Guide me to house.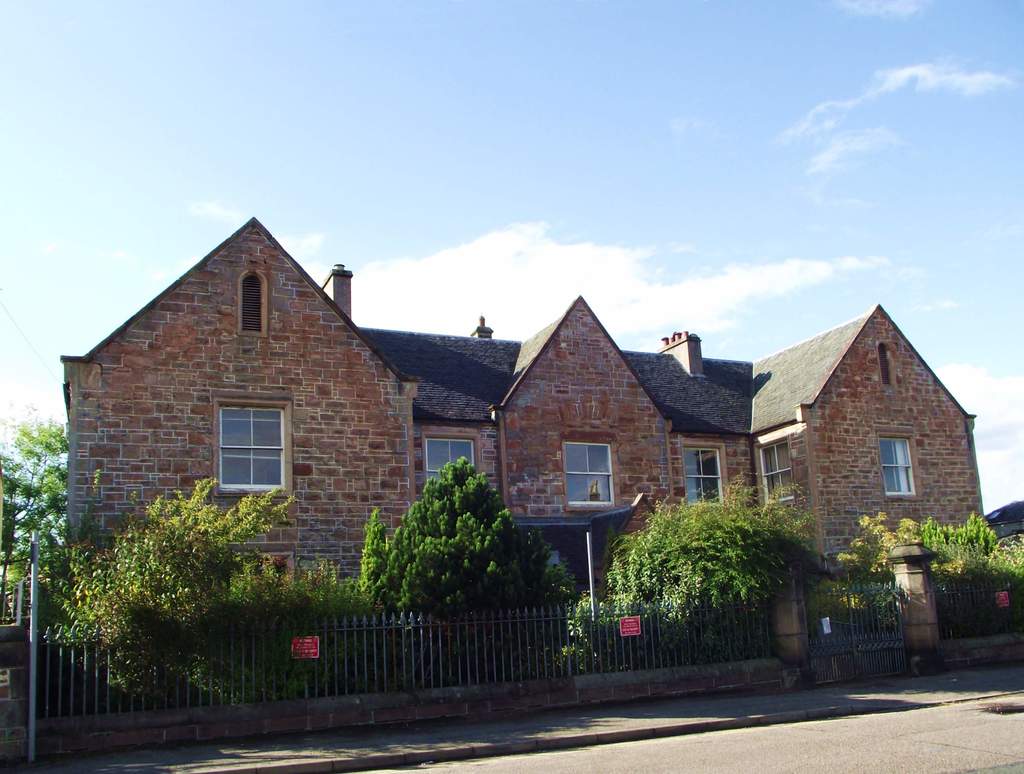
Guidance: 108:219:907:675.
